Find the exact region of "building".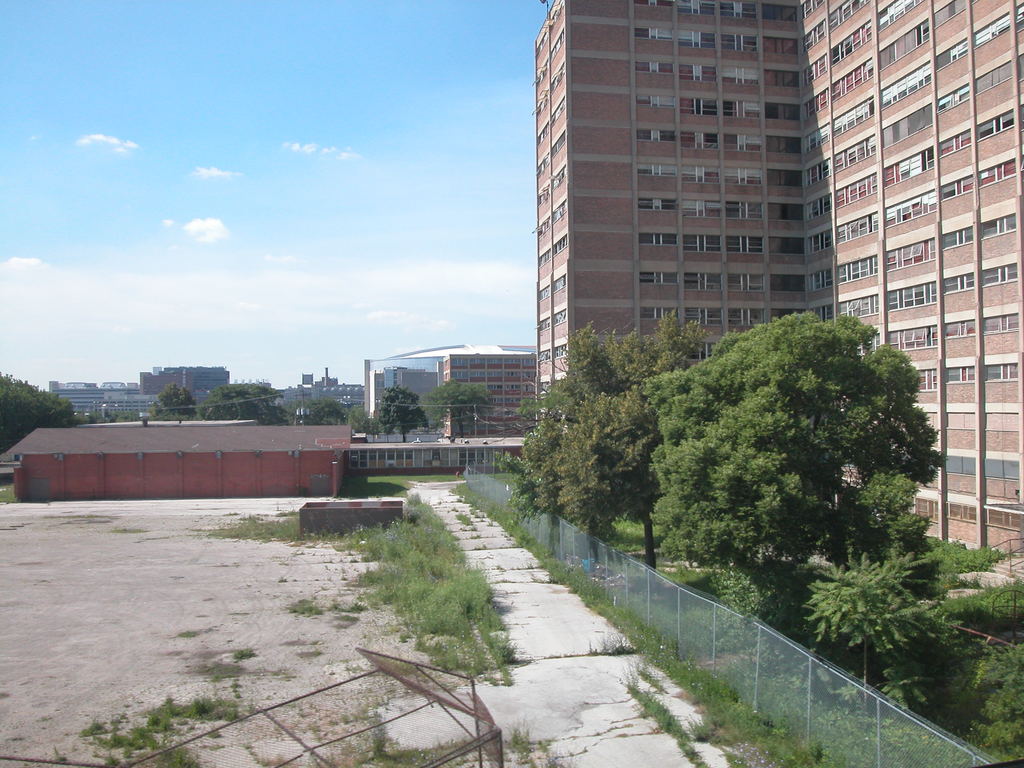
Exact region: BBox(532, 0, 1023, 584).
